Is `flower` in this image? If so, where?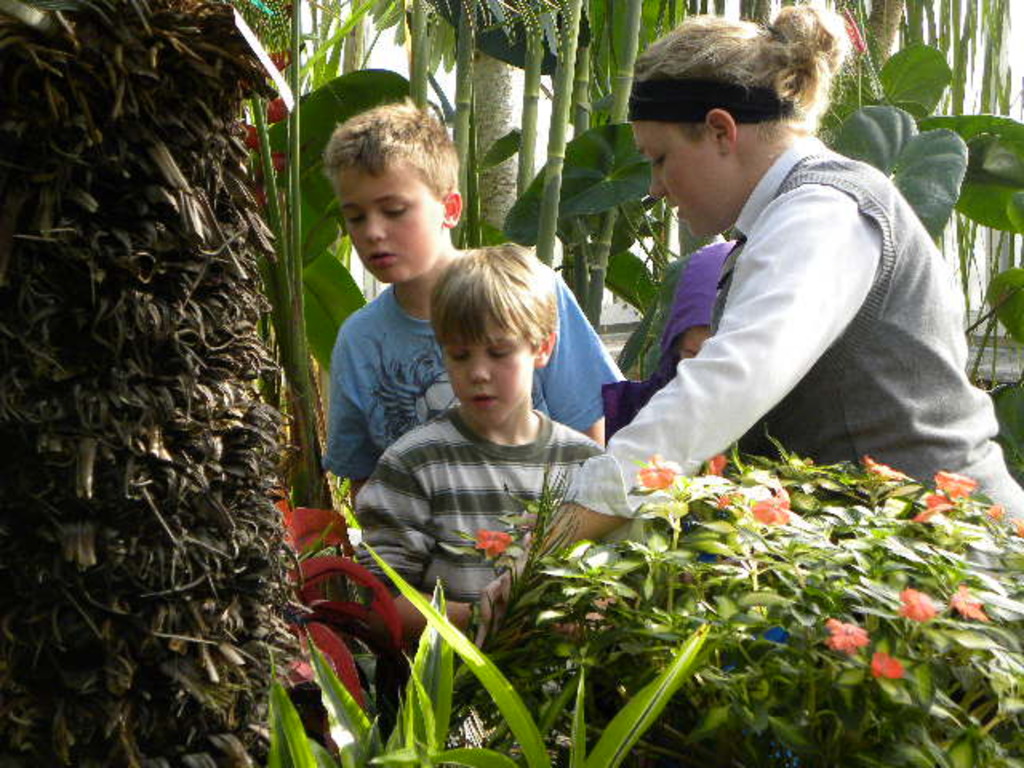
Yes, at x1=898 y1=587 x2=938 y2=622.
